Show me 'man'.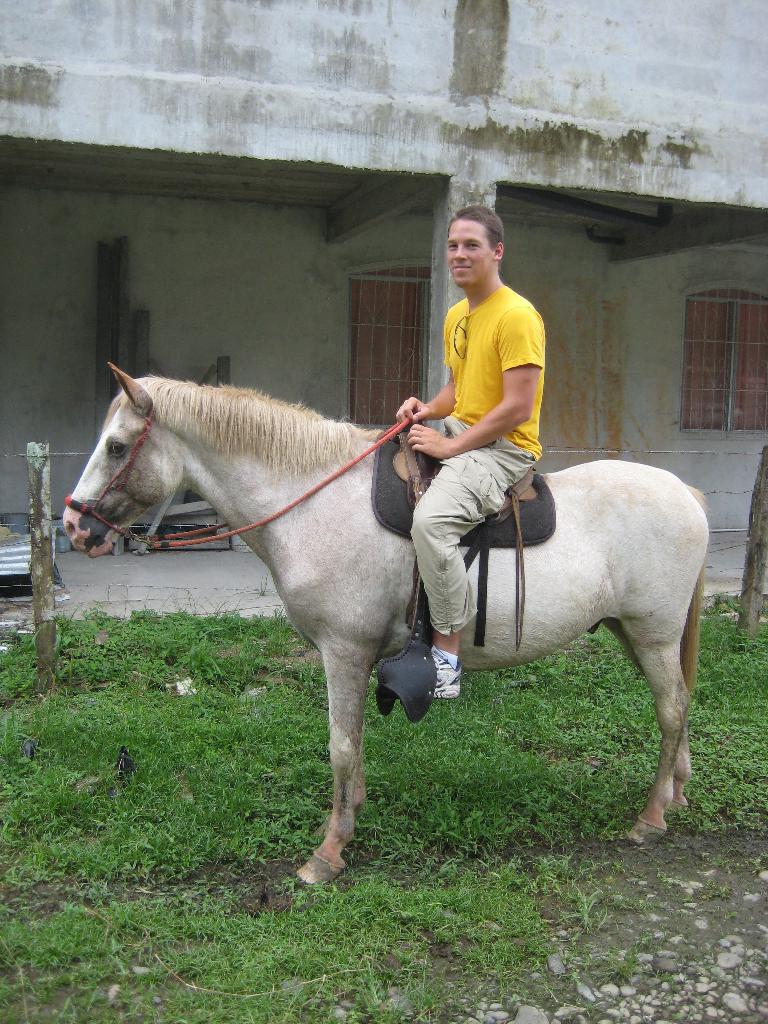
'man' is here: <region>408, 237, 569, 495</region>.
